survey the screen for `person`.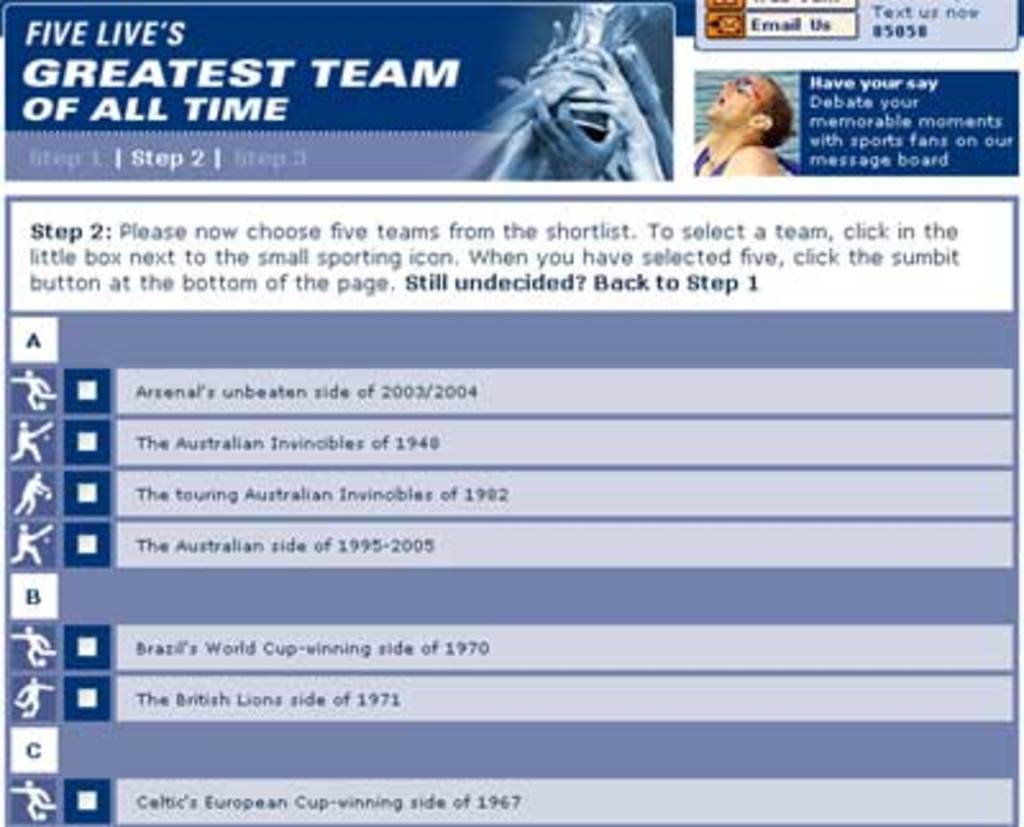
Survey found: [left=13, top=522, right=41, bottom=566].
